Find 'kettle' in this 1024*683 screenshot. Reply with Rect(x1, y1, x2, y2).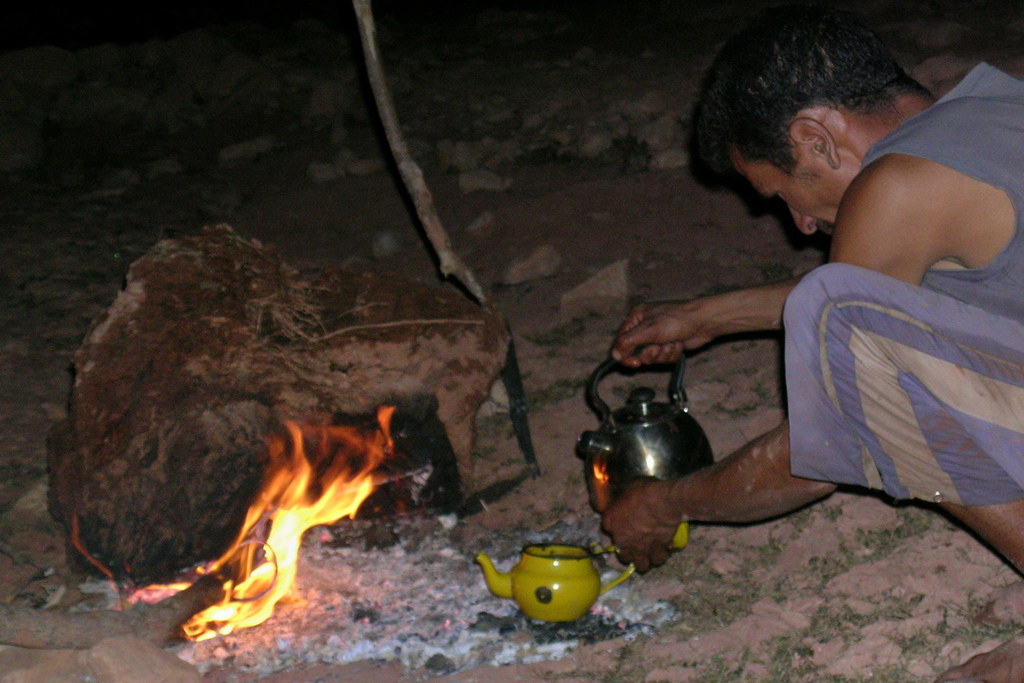
Rect(570, 346, 725, 529).
